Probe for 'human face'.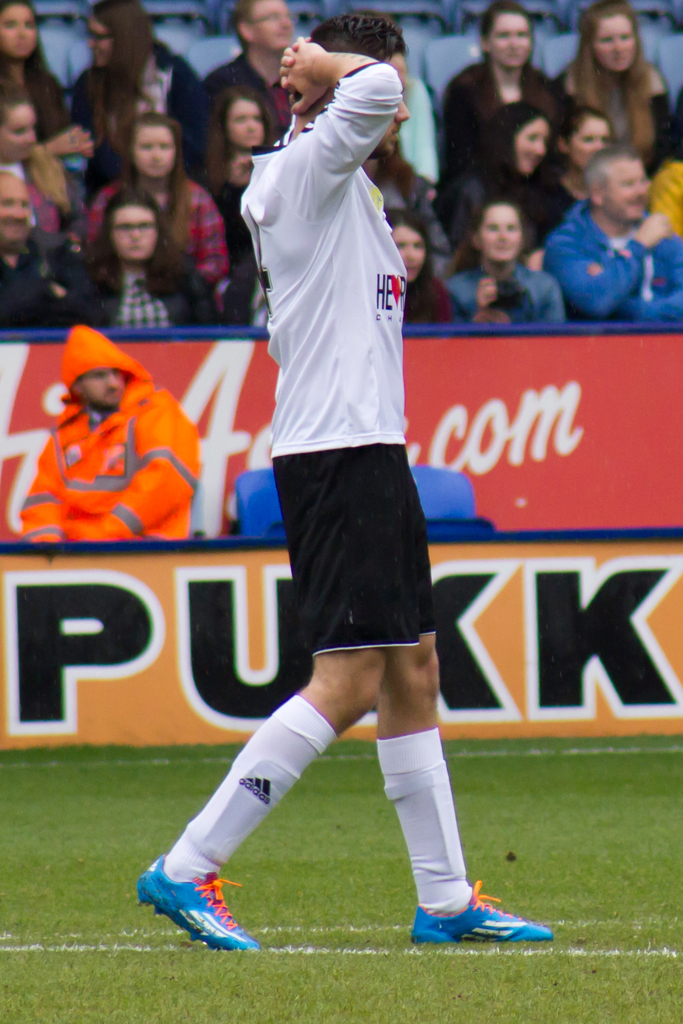
Probe result: crop(595, 15, 636, 70).
